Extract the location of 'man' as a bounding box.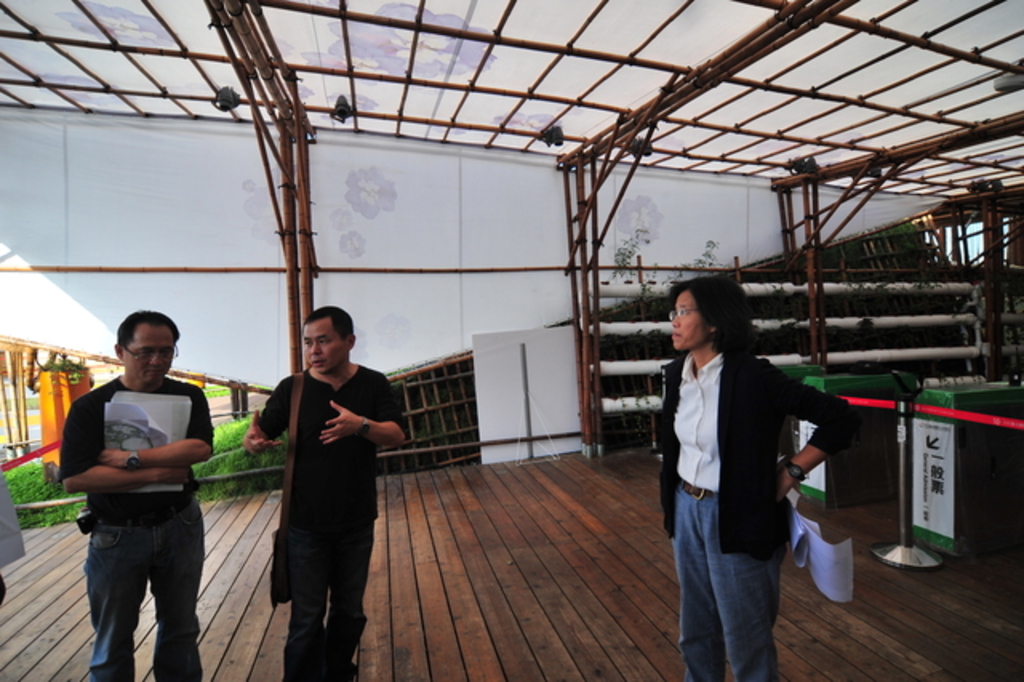
[50, 307, 216, 679].
